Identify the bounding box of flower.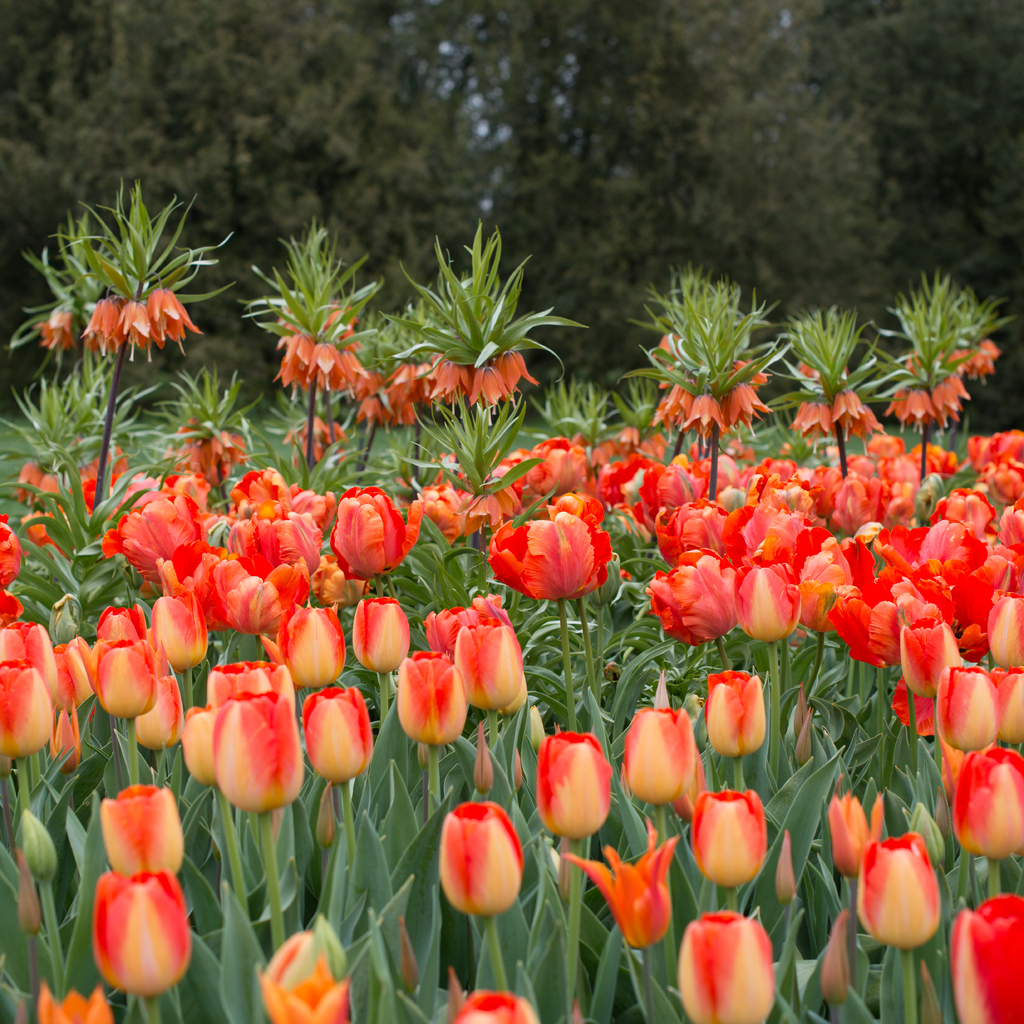
pyautogui.locateOnScreen(943, 666, 1016, 746).
